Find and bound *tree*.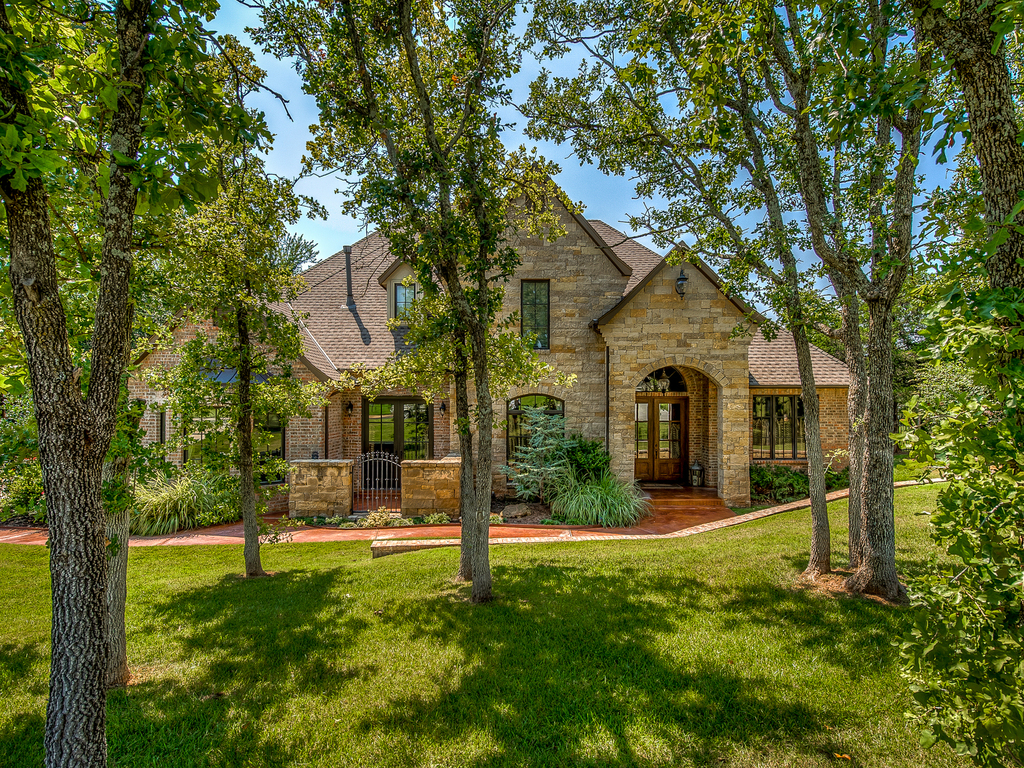
Bound: <bbox>499, 0, 1023, 611</bbox>.
